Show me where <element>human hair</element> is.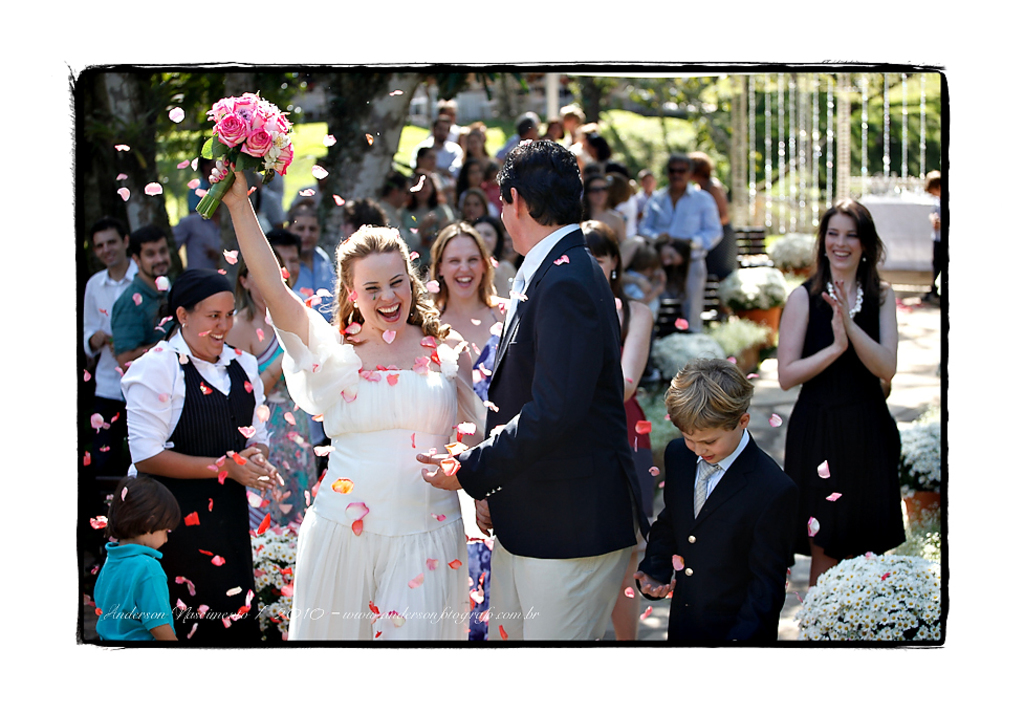
<element>human hair</element> is at select_region(428, 219, 499, 322).
